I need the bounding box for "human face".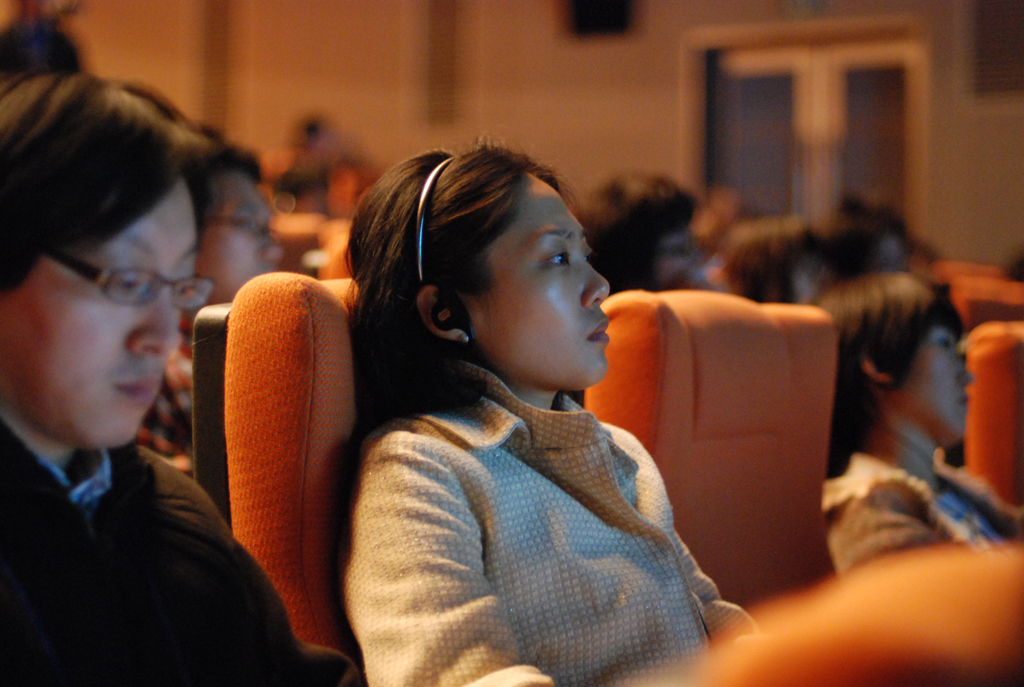
Here it is: left=902, top=327, right=975, bottom=448.
